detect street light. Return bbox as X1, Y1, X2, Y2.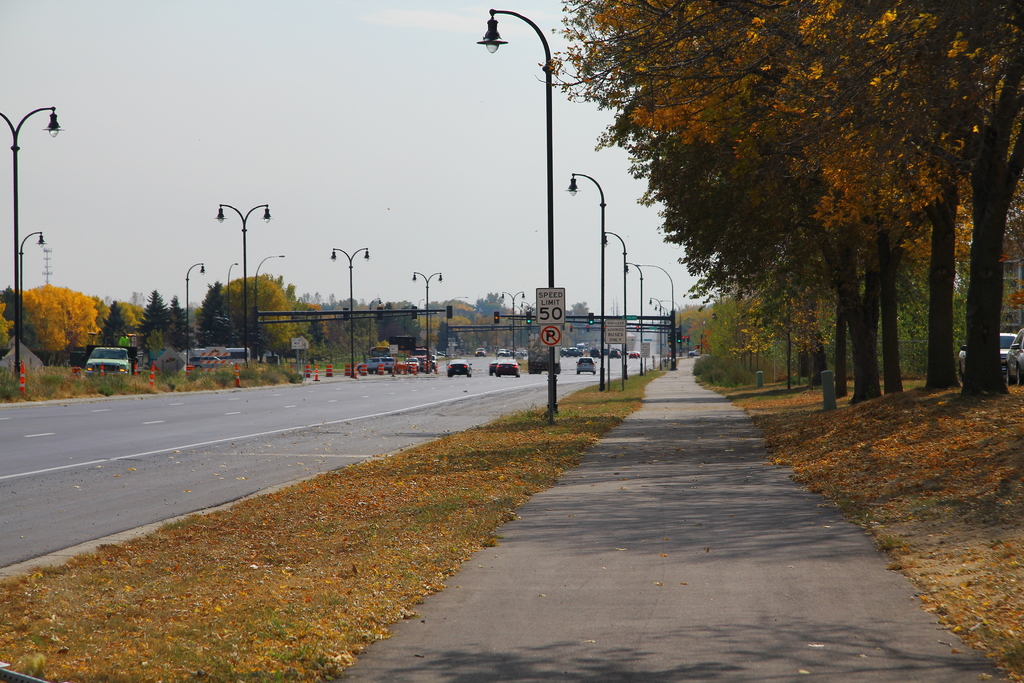
253, 252, 287, 361.
